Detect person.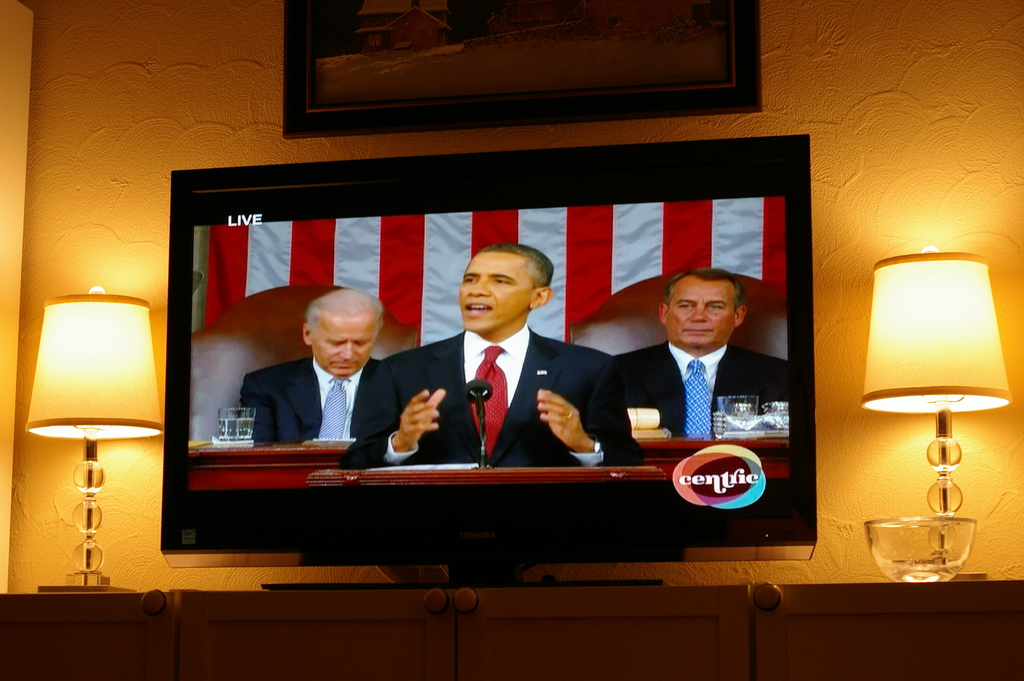
Detected at <region>229, 285, 384, 438</region>.
